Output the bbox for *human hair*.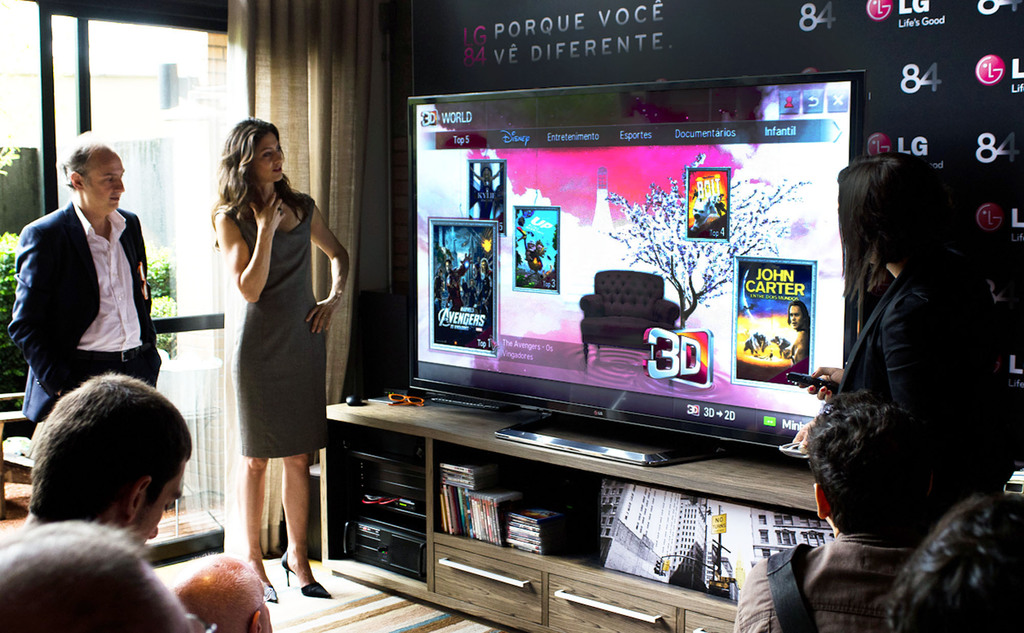
<region>808, 392, 918, 538</region>.
